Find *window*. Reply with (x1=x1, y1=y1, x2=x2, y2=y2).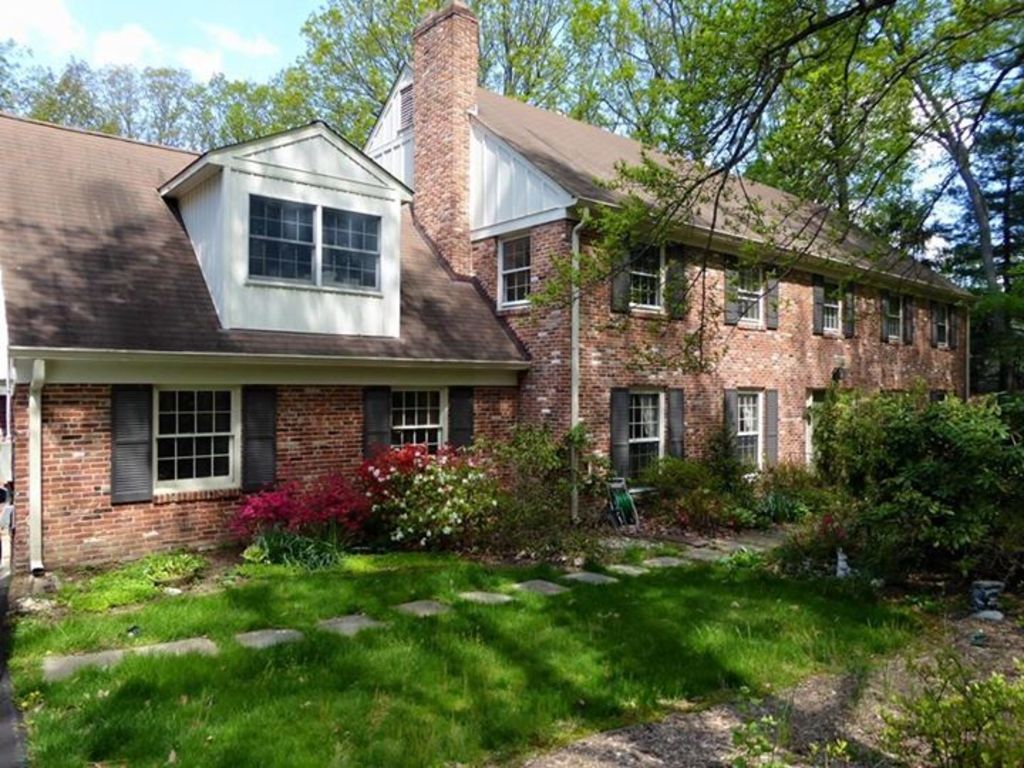
(x1=603, y1=384, x2=687, y2=474).
